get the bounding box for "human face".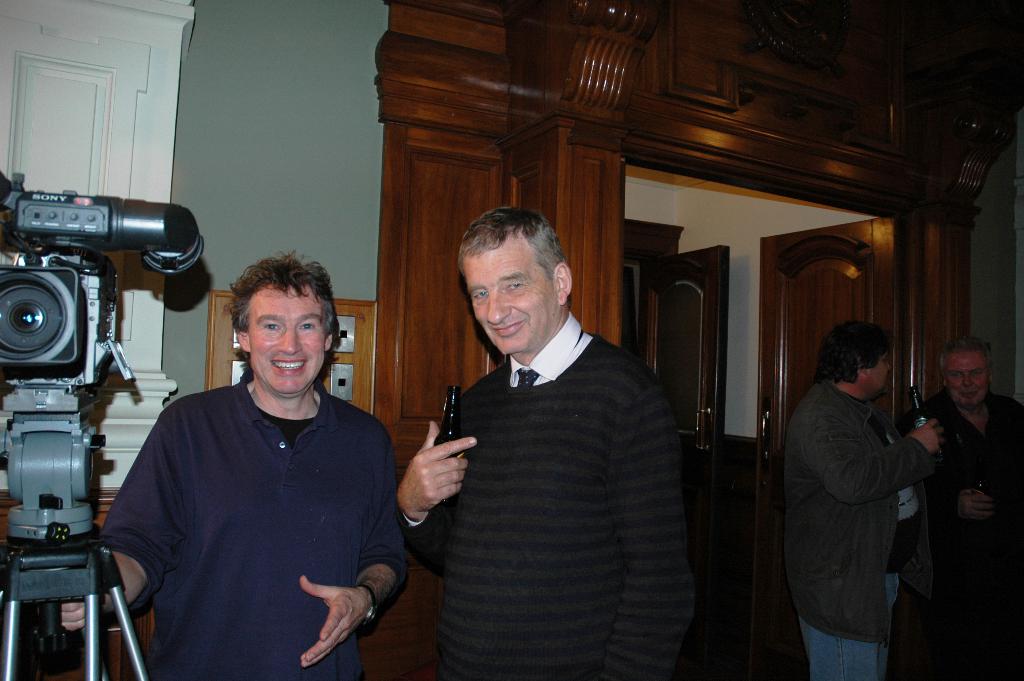
detection(948, 344, 986, 409).
